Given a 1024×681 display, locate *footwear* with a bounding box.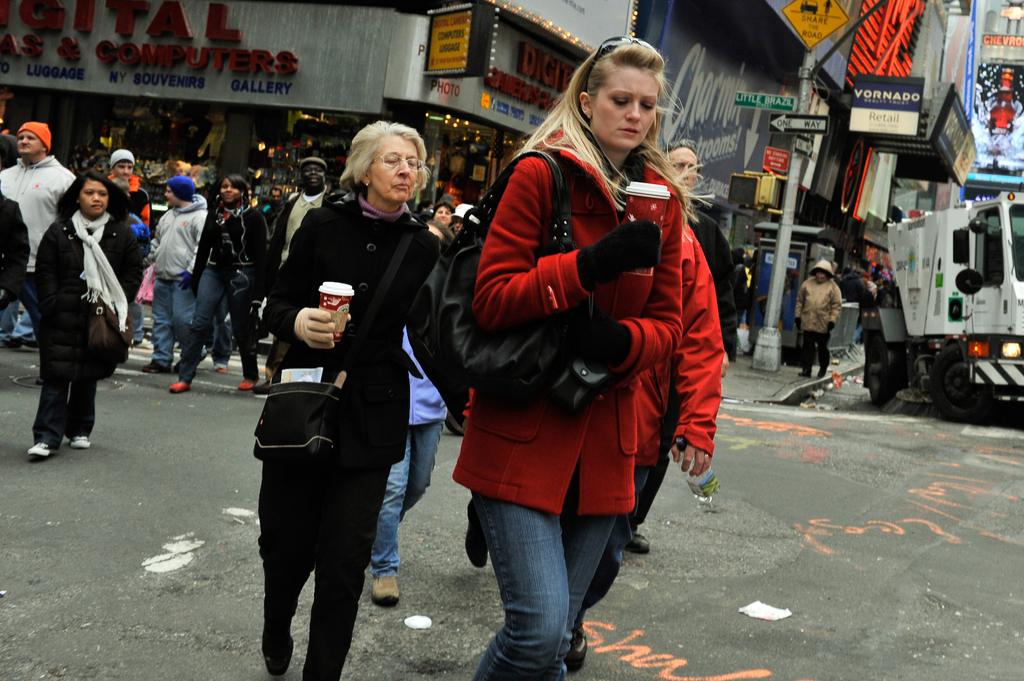
Located: left=141, top=359, right=172, bottom=374.
